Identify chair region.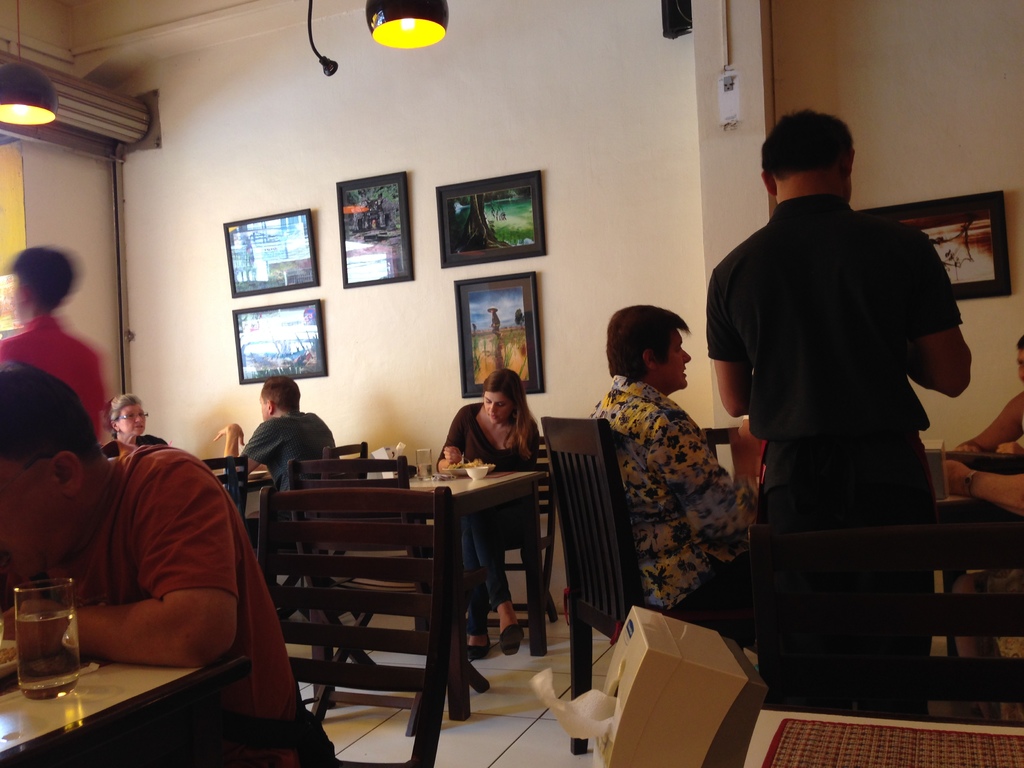
Region: x1=541, y1=413, x2=760, y2=758.
